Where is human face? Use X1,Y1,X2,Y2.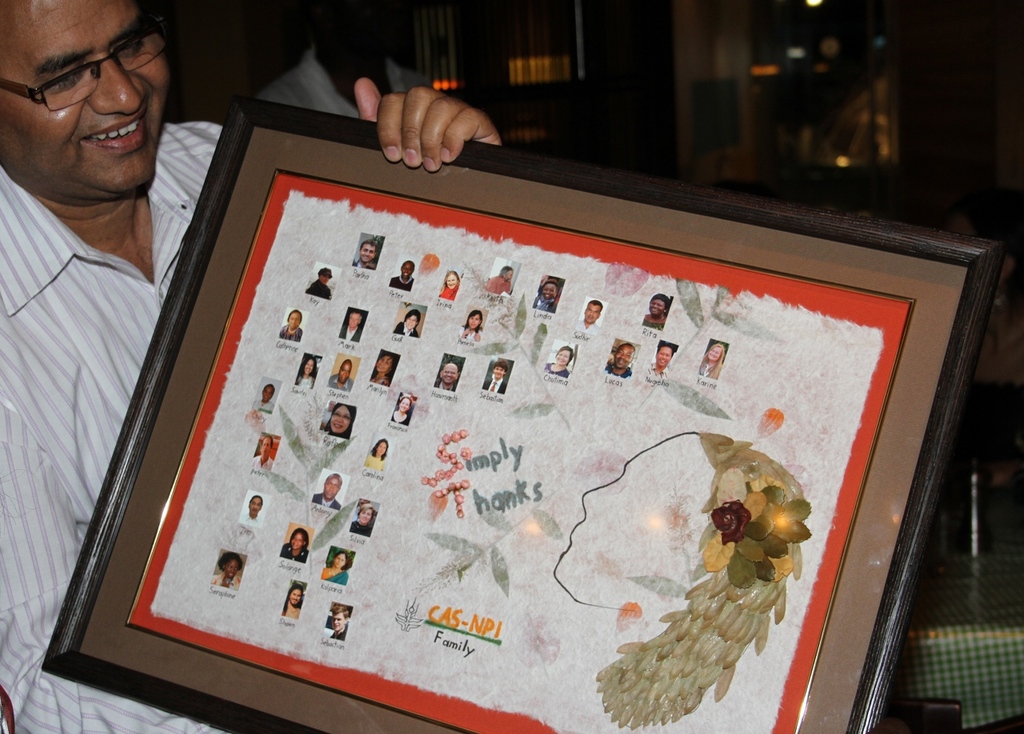
333,556,346,565.
